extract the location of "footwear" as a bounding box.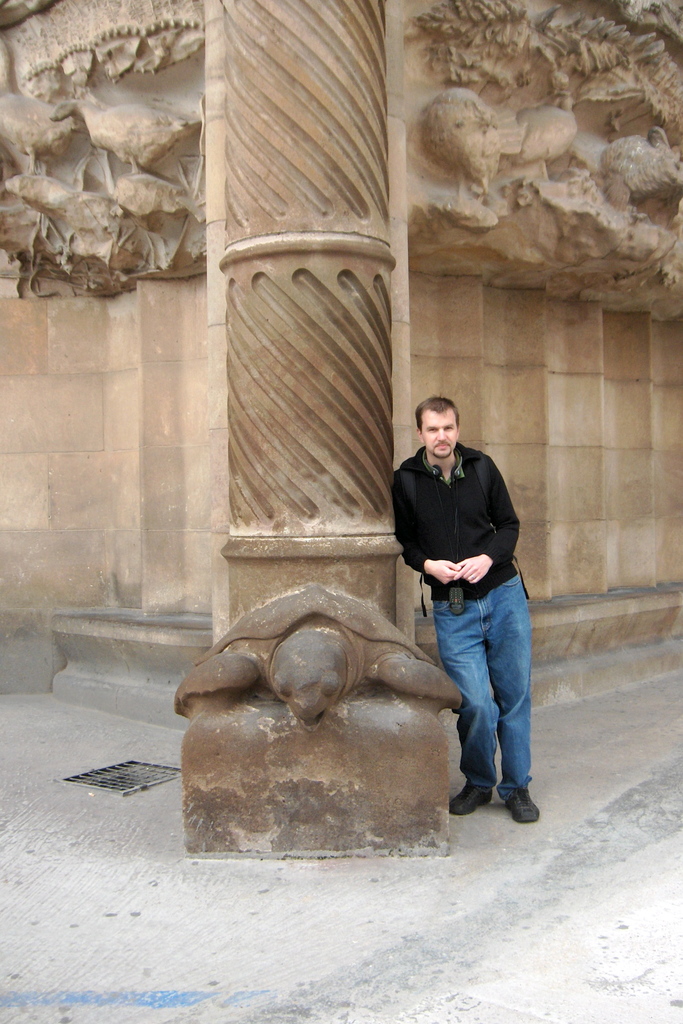
506:788:545:823.
